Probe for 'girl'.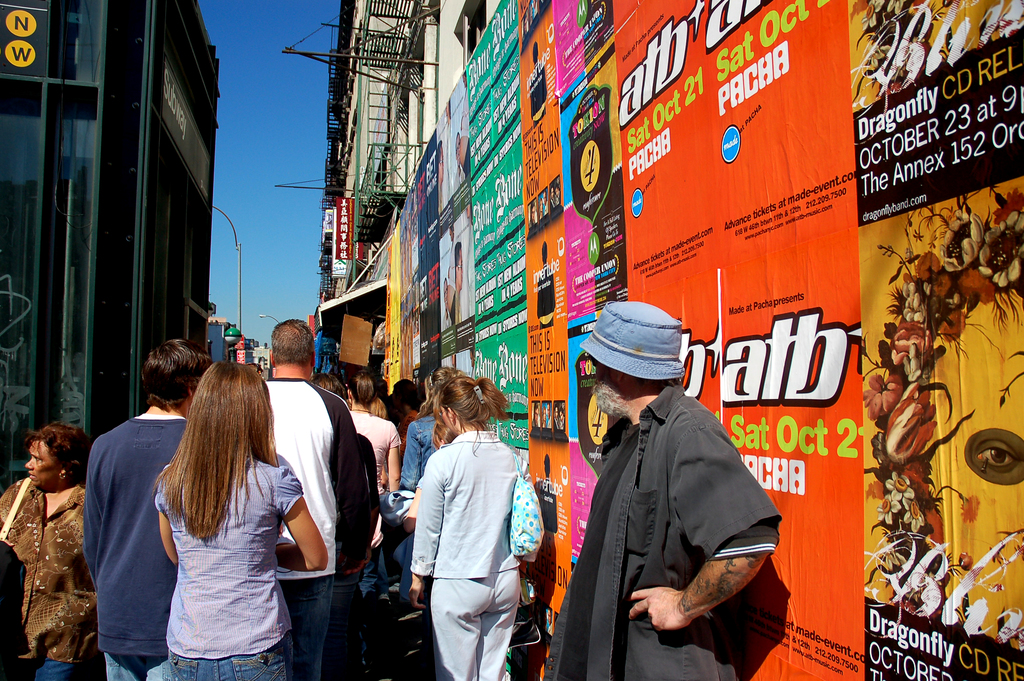
Probe result: left=402, top=370, right=552, bottom=680.
